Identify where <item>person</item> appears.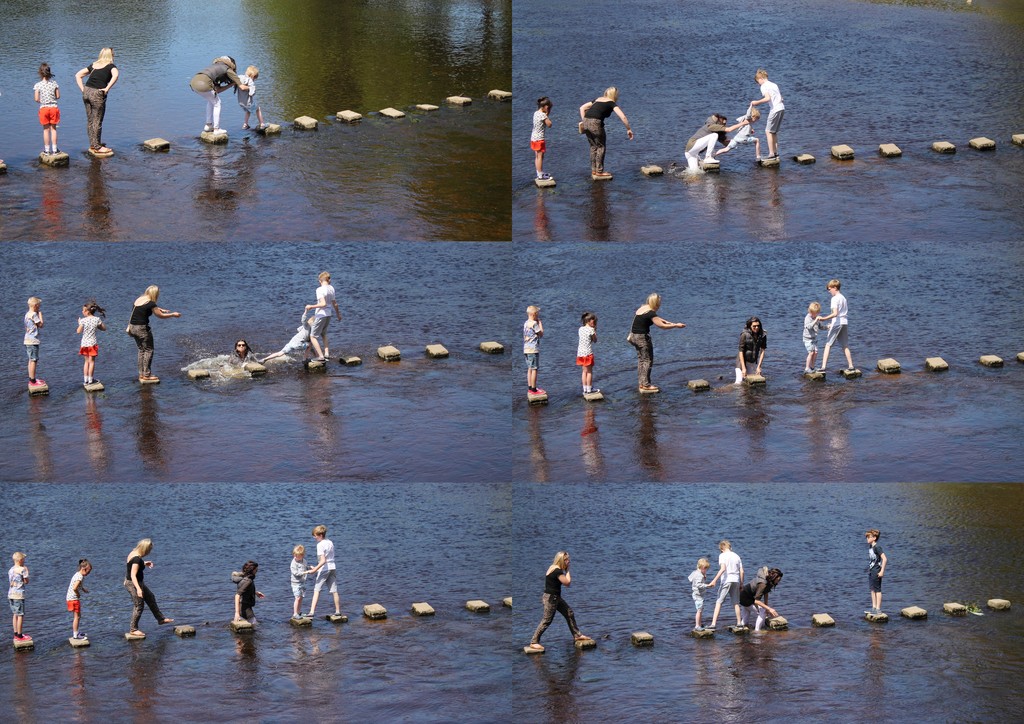
Appears at detection(224, 59, 269, 128).
